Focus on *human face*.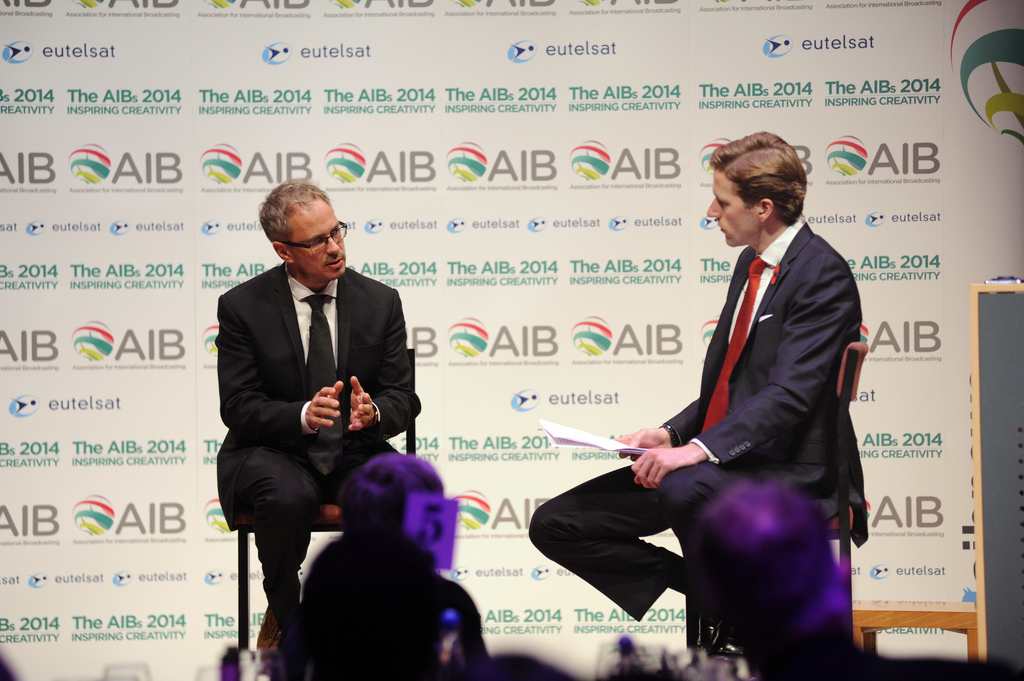
Focused at (left=289, top=204, right=347, bottom=281).
